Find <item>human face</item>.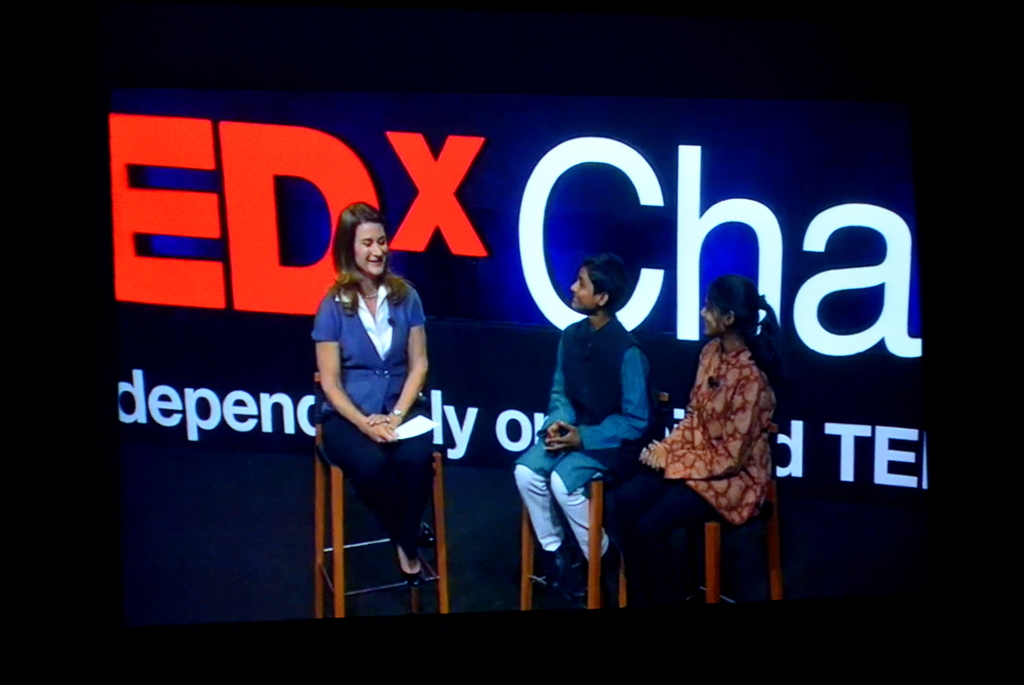
358:229:385:265.
